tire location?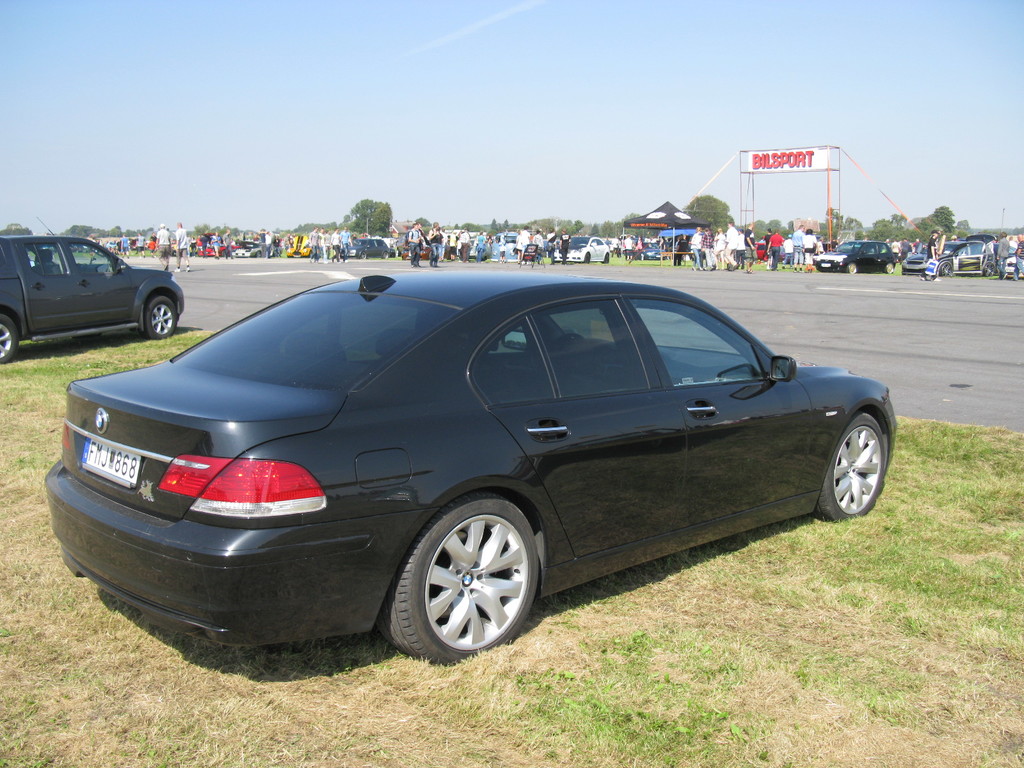
{"left": 816, "top": 399, "right": 886, "bottom": 540}
